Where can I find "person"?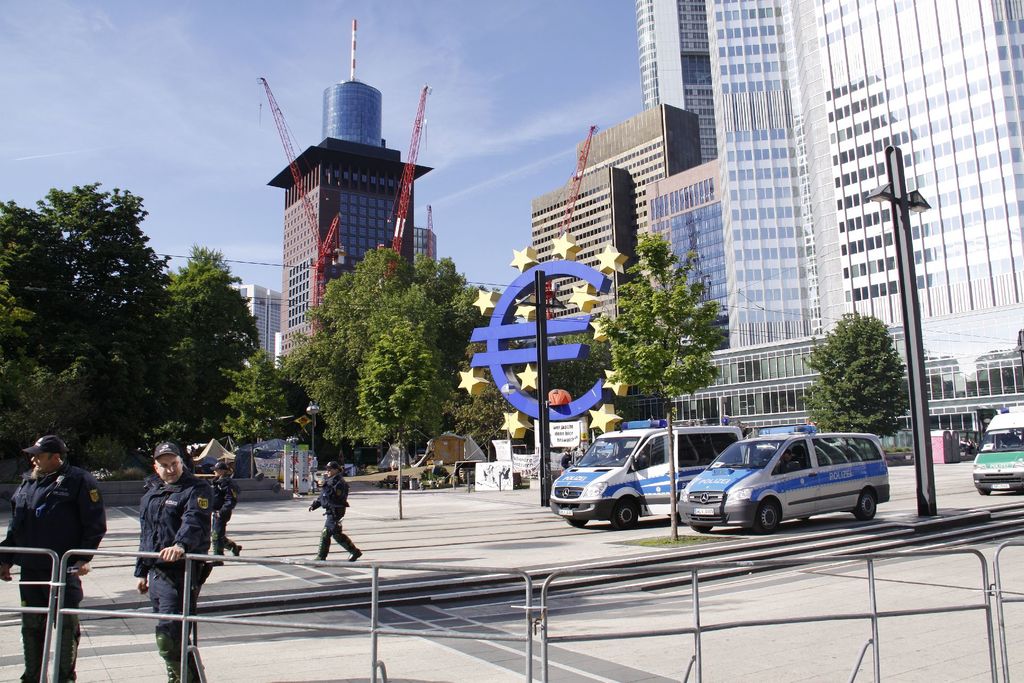
You can find it at 1:438:104:682.
